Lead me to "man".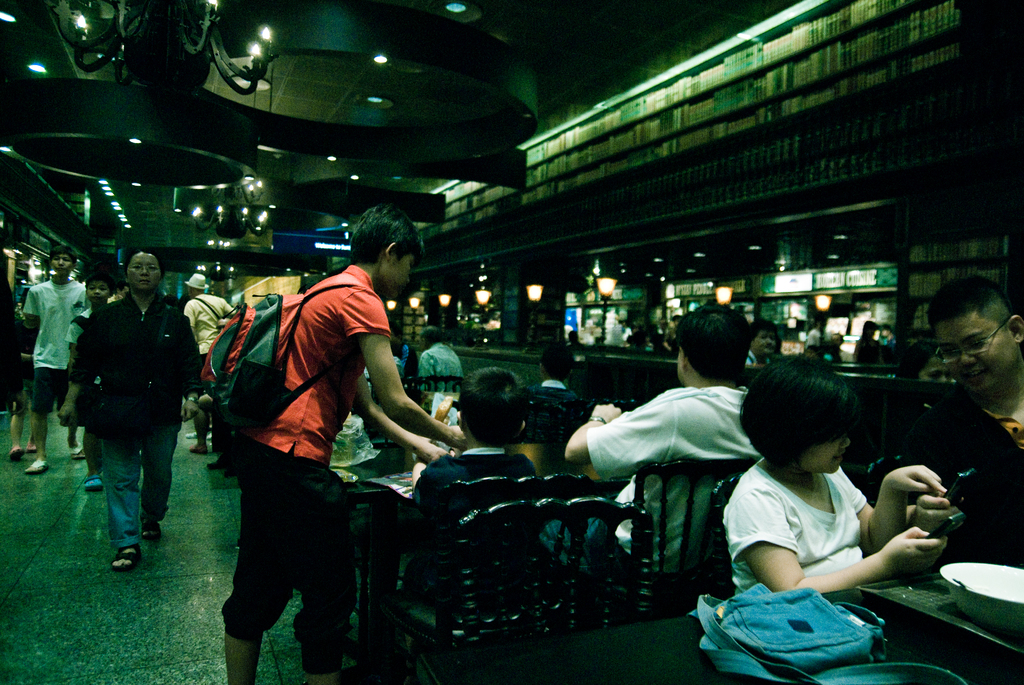
Lead to bbox=[903, 273, 1023, 571].
